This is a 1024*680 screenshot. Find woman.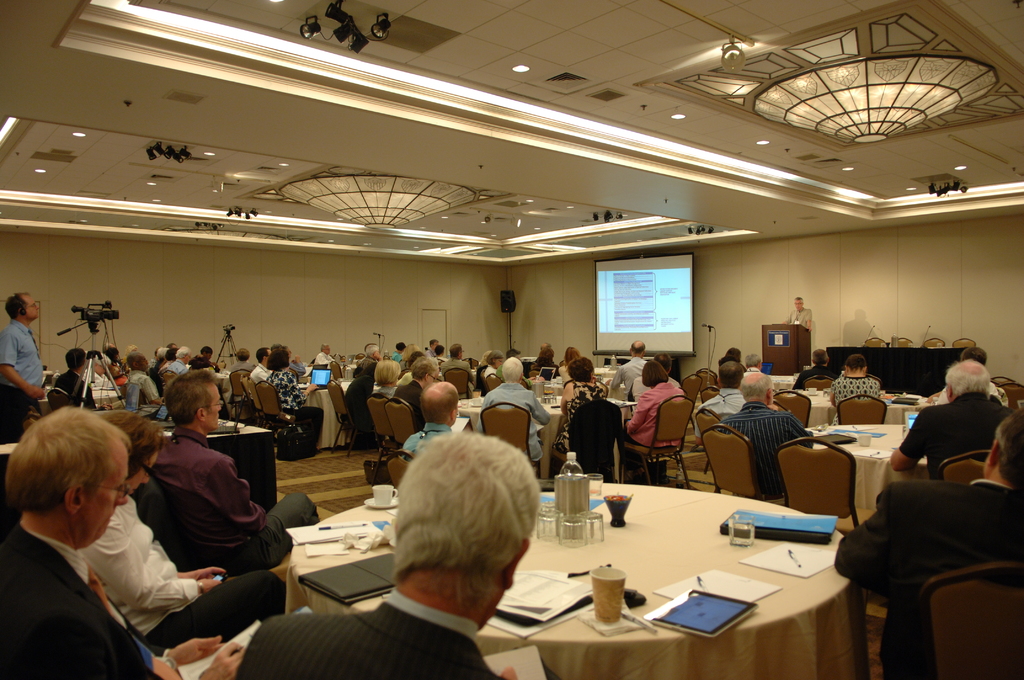
Bounding box: BBox(827, 353, 886, 424).
